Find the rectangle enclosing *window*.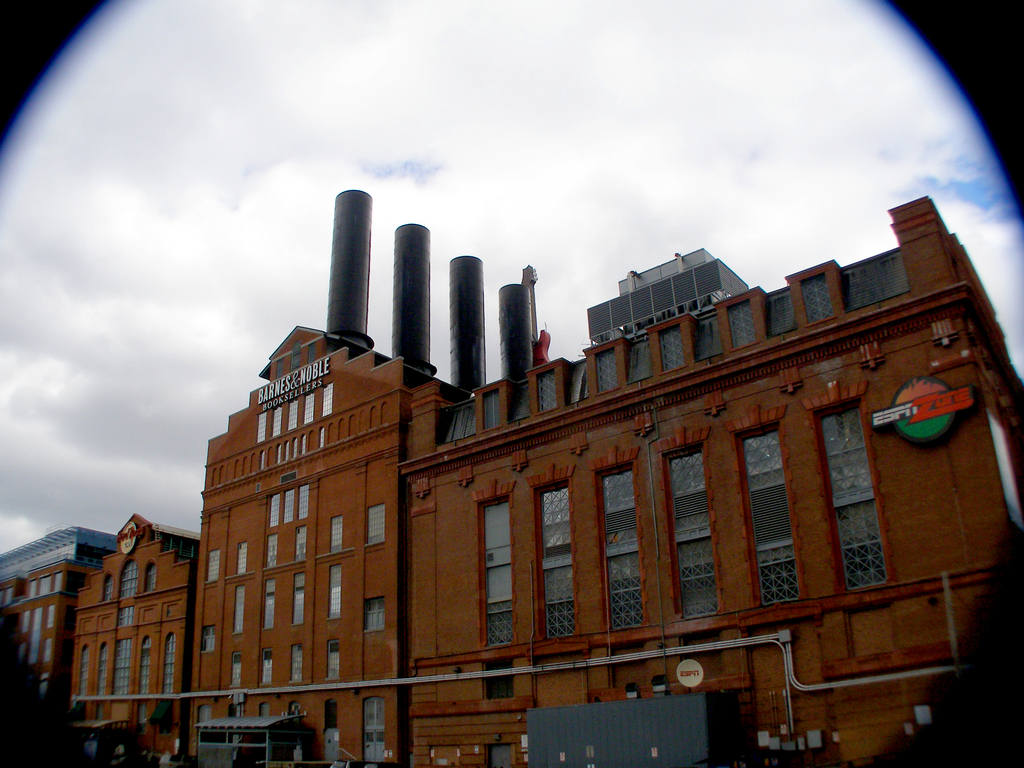
285, 490, 297, 526.
